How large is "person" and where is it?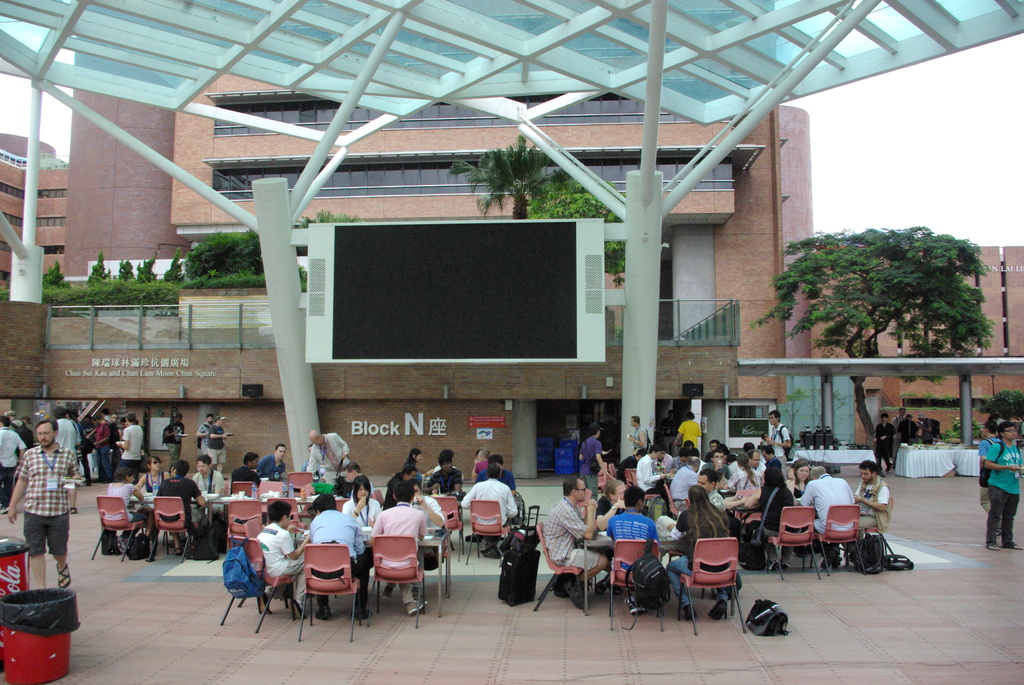
Bounding box: crop(207, 415, 232, 474).
